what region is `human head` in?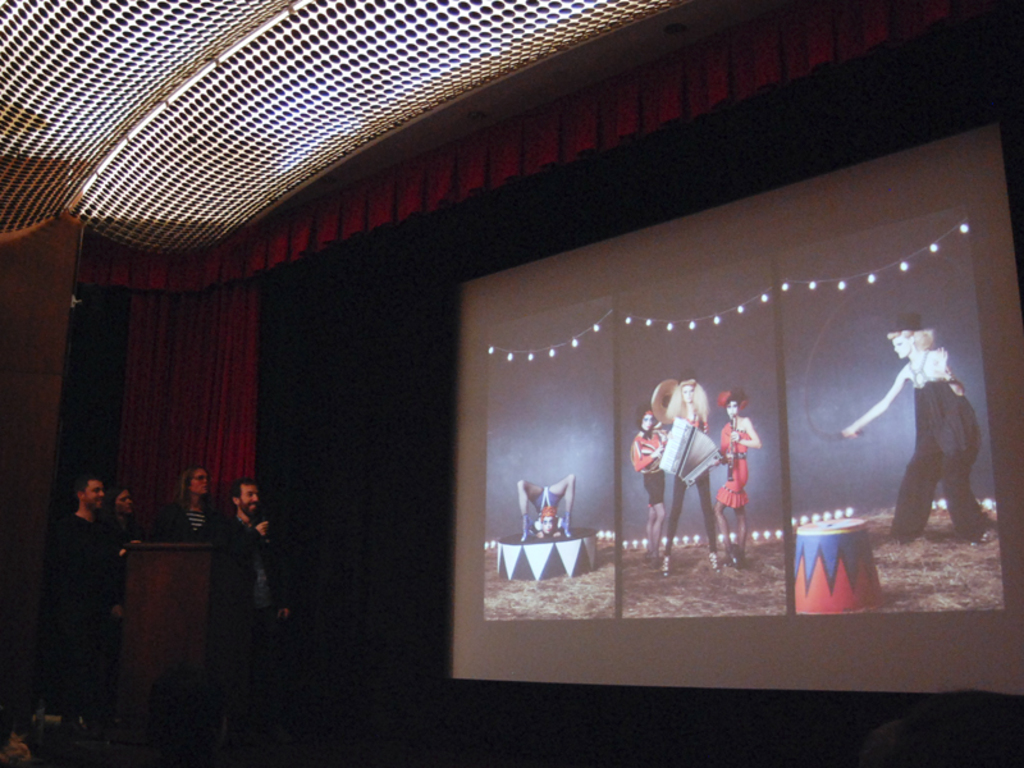
535,507,558,534.
